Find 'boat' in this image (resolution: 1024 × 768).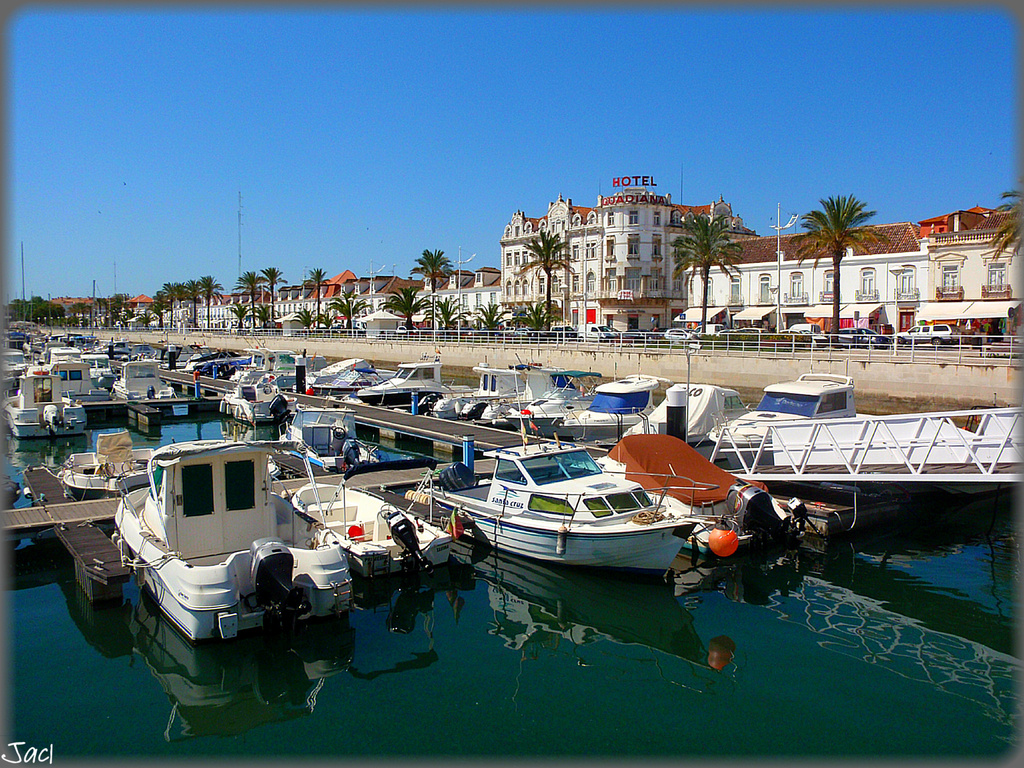
408:389:445:411.
